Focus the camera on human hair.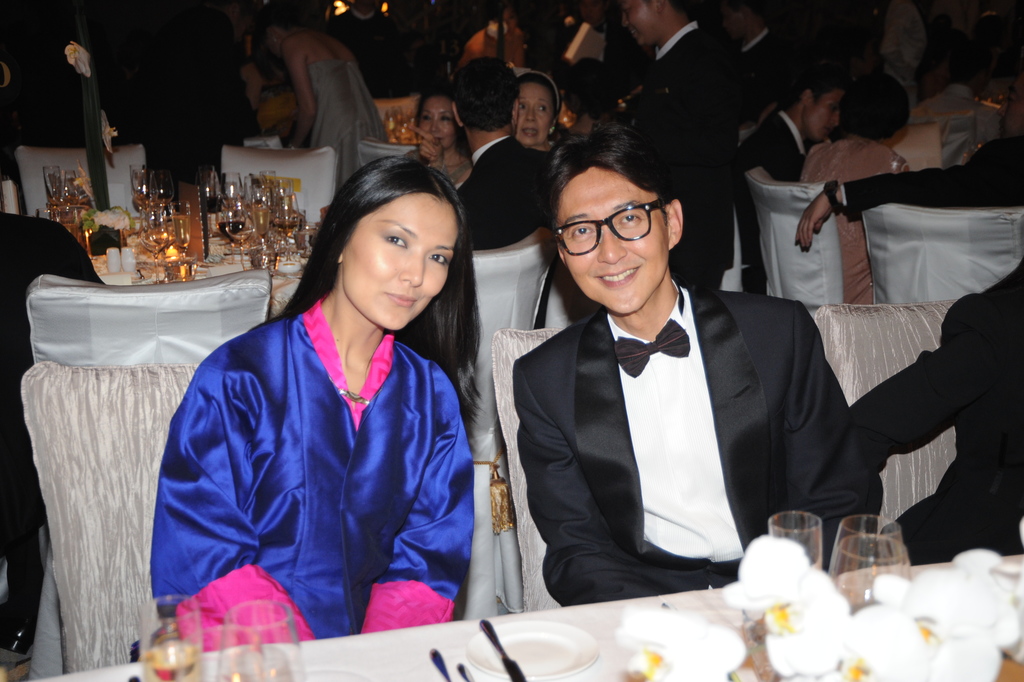
Focus region: bbox=[539, 146, 697, 267].
